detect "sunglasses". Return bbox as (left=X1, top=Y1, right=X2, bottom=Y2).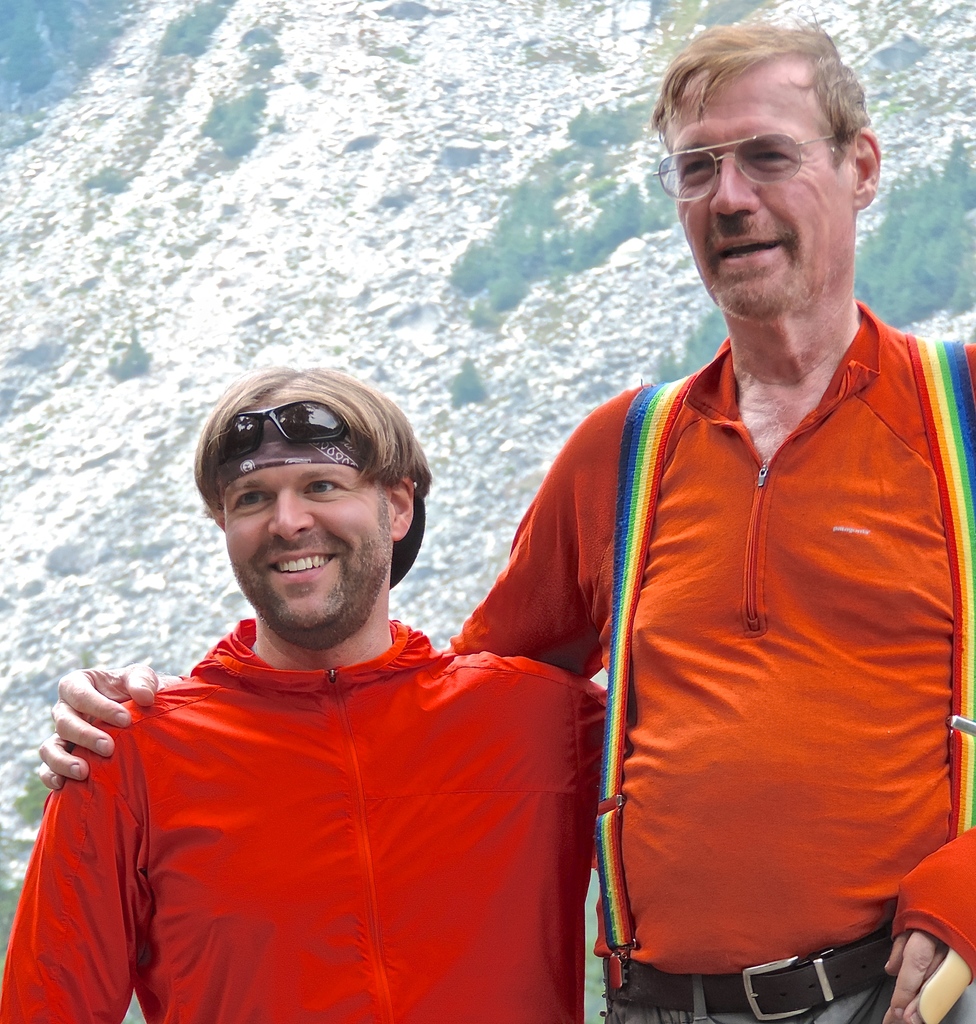
(left=209, top=399, right=348, bottom=457).
